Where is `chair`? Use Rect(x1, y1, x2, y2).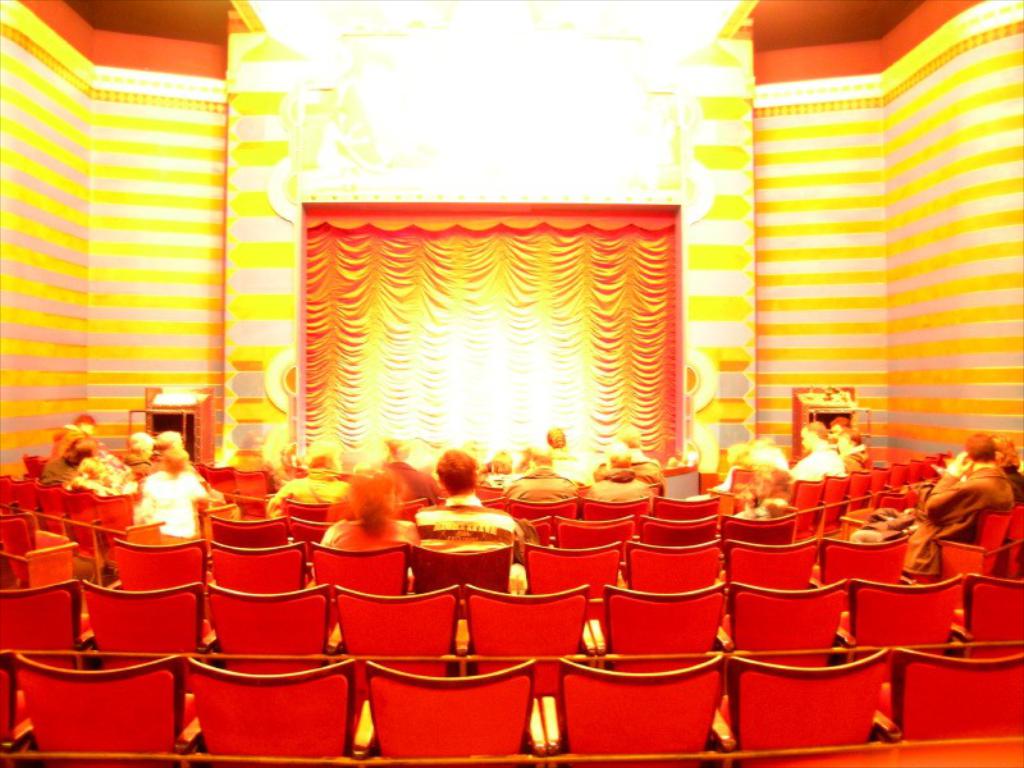
Rect(205, 541, 310, 590).
